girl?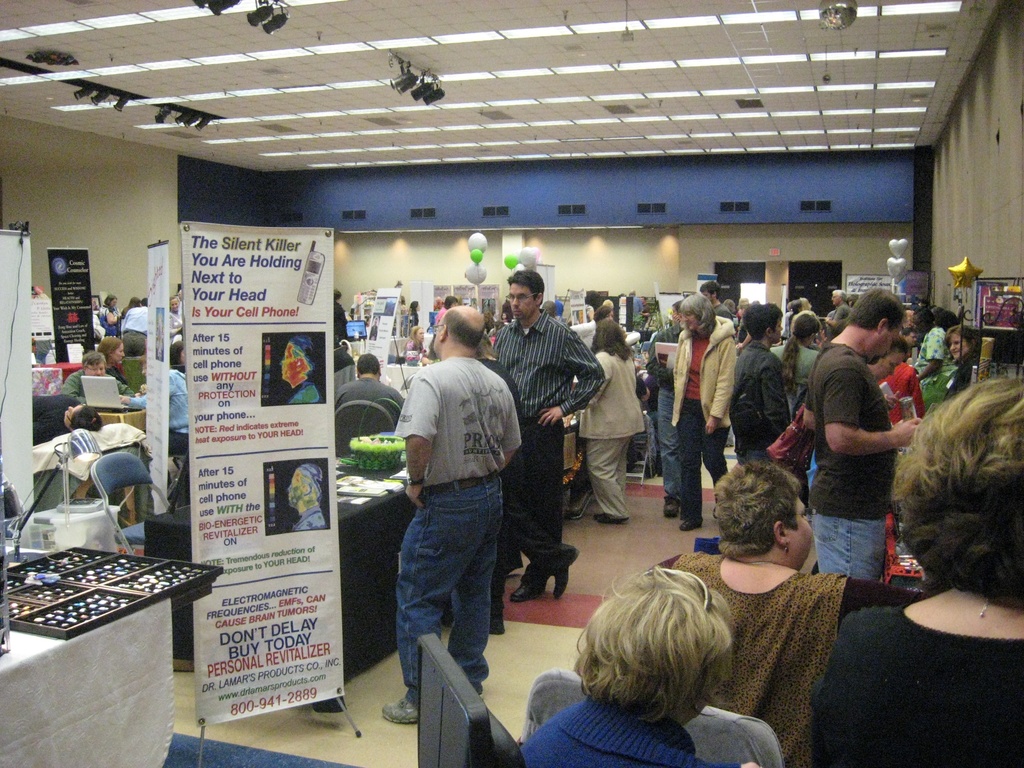
931:322:982:401
